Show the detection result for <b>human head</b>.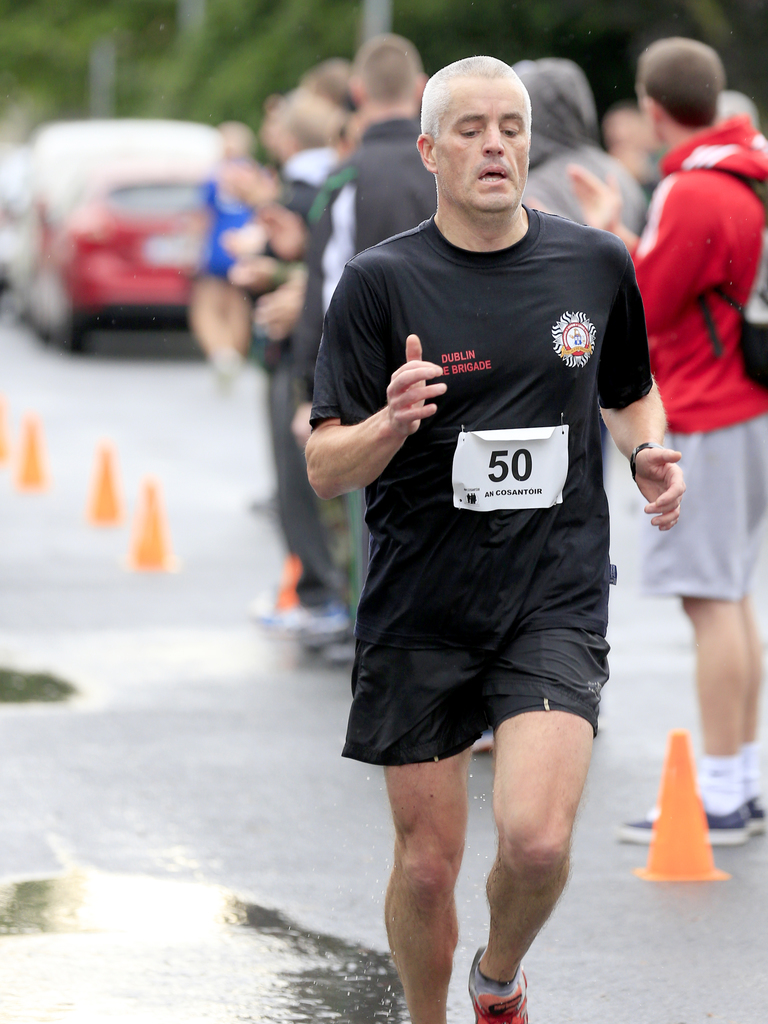
detection(632, 41, 721, 140).
